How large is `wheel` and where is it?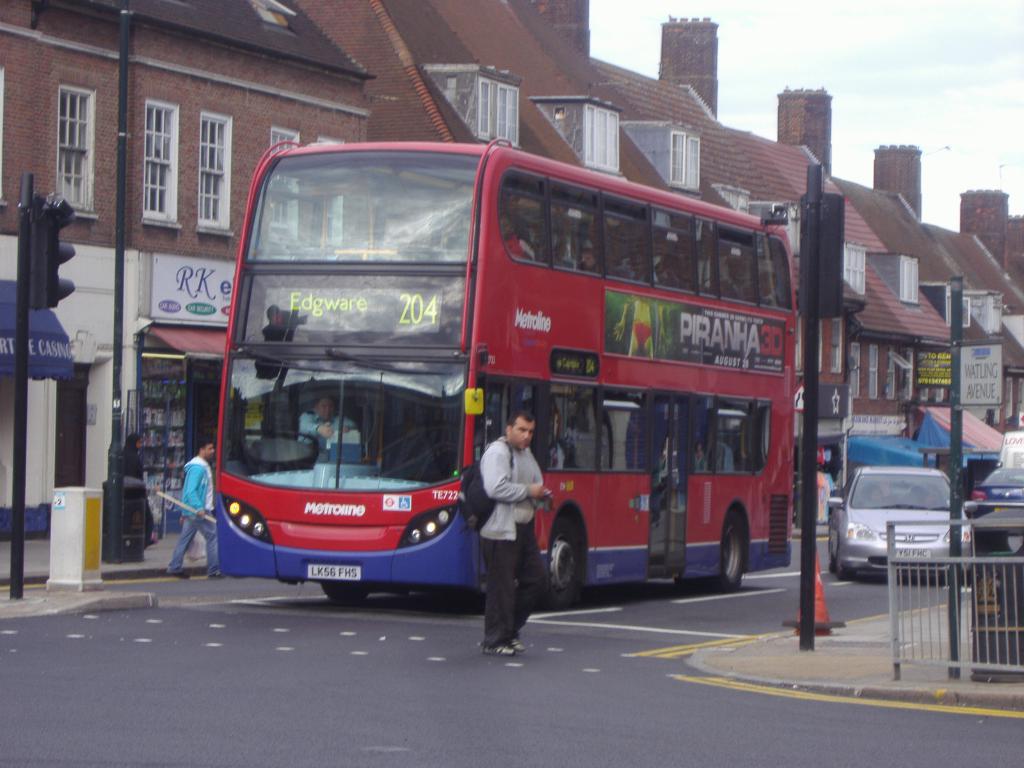
Bounding box: (x1=534, y1=513, x2=586, y2=607).
